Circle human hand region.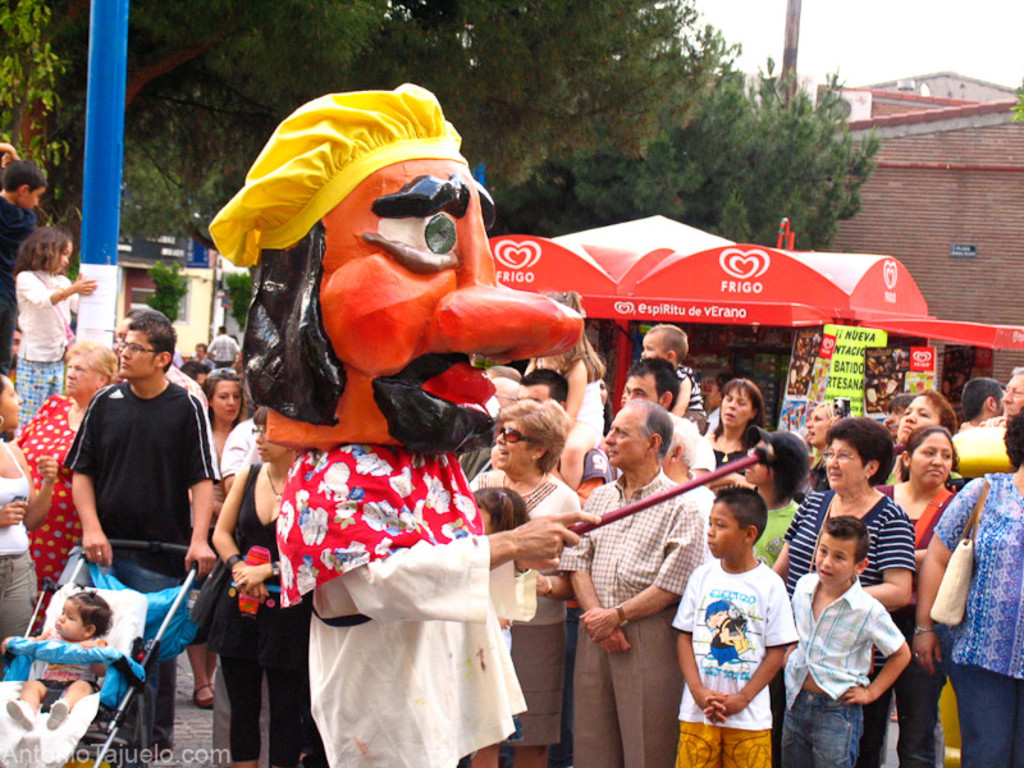
Region: box=[913, 627, 943, 676].
